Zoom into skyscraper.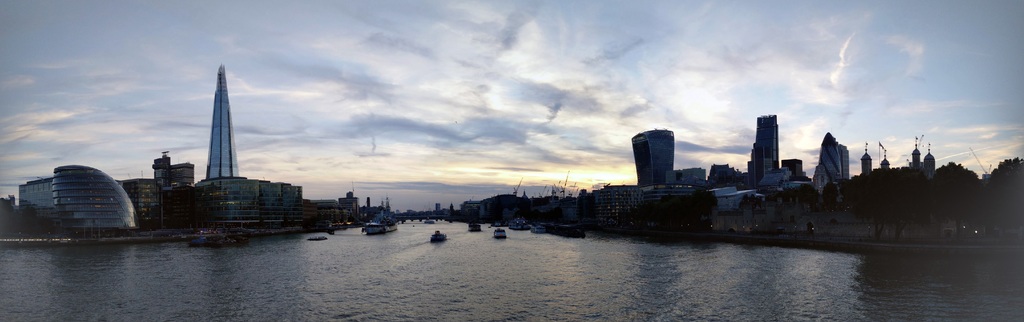
Zoom target: {"x1": 634, "y1": 131, "x2": 677, "y2": 186}.
